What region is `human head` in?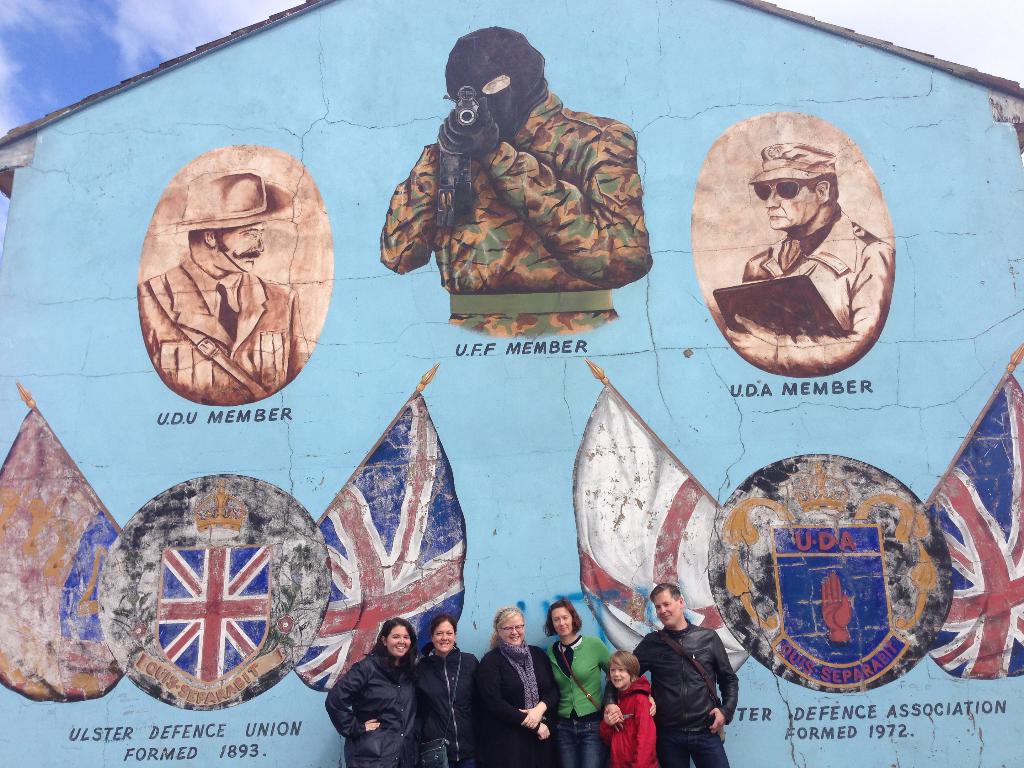
[left=378, top=616, right=416, bottom=653].
